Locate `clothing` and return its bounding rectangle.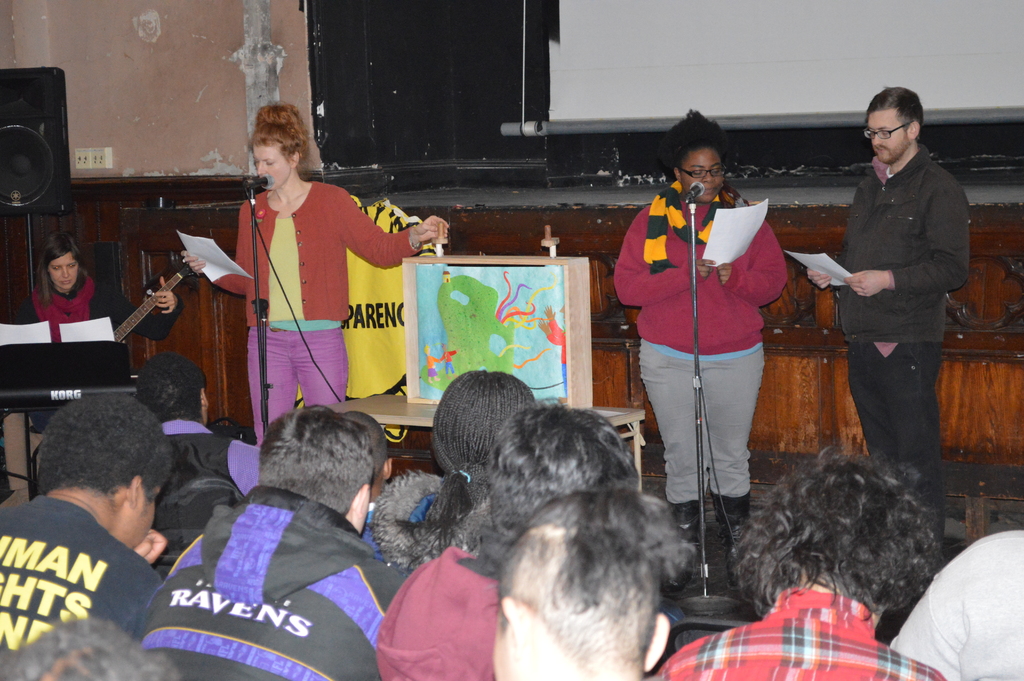
crop(828, 137, 970, 522).
